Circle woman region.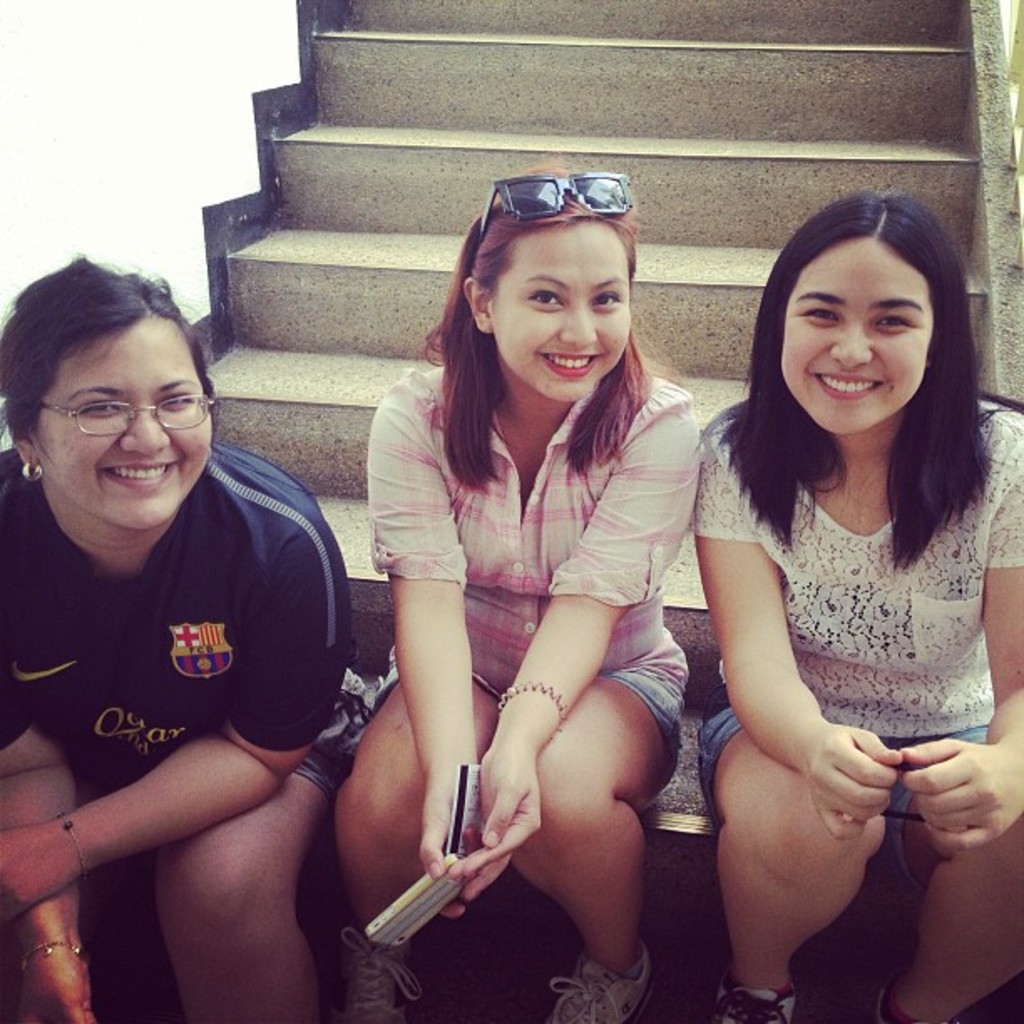
Region: [0, 258, 365, 1022].
